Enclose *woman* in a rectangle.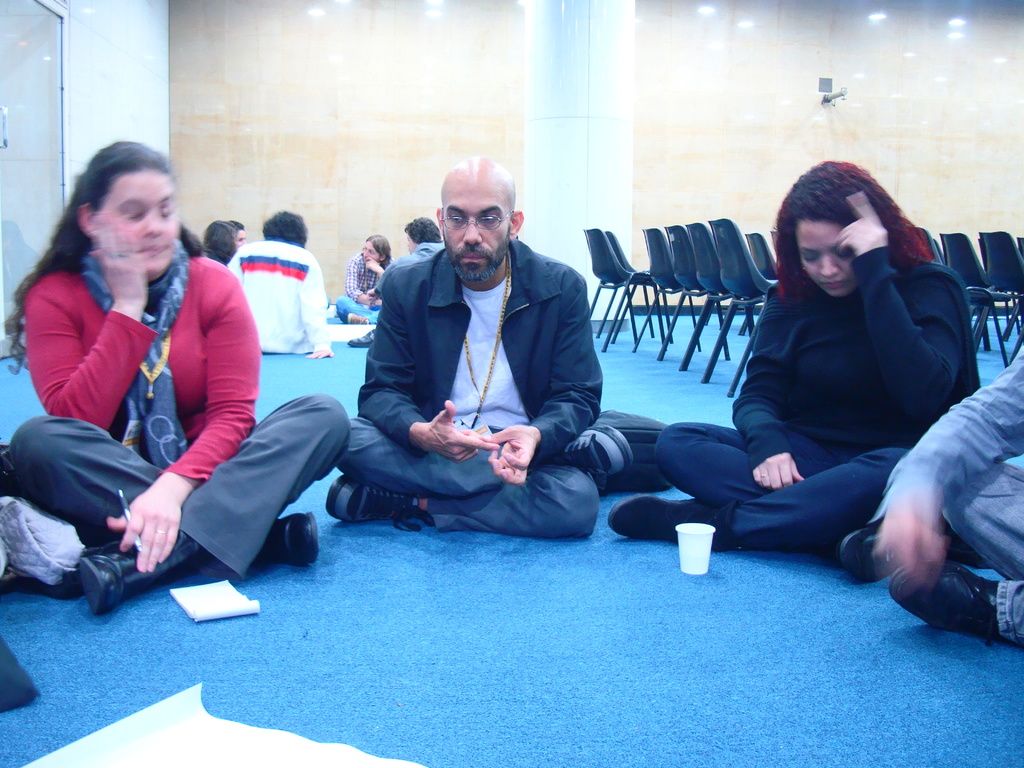
select_region(0, 137, 353, 627).
